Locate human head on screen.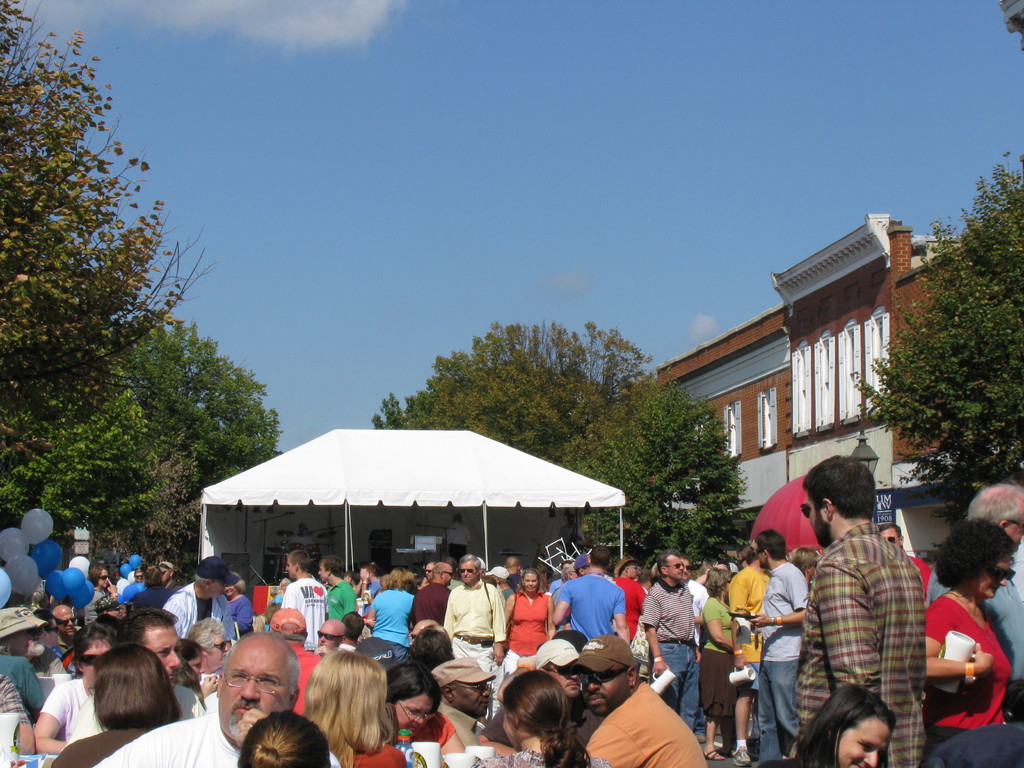
On screen at {"x1": 568, "y1": 516, "x2": 578, "y2": 528}.
